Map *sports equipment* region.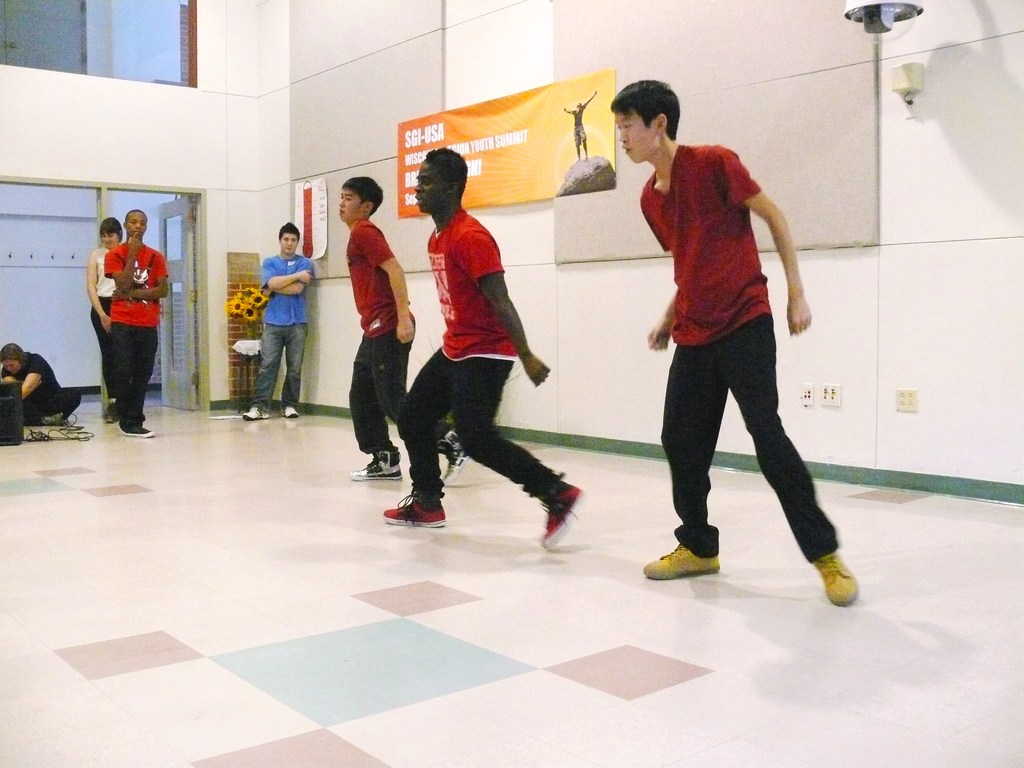
Mapped to (x1=639, y1=541, x2=722, y2=582).
